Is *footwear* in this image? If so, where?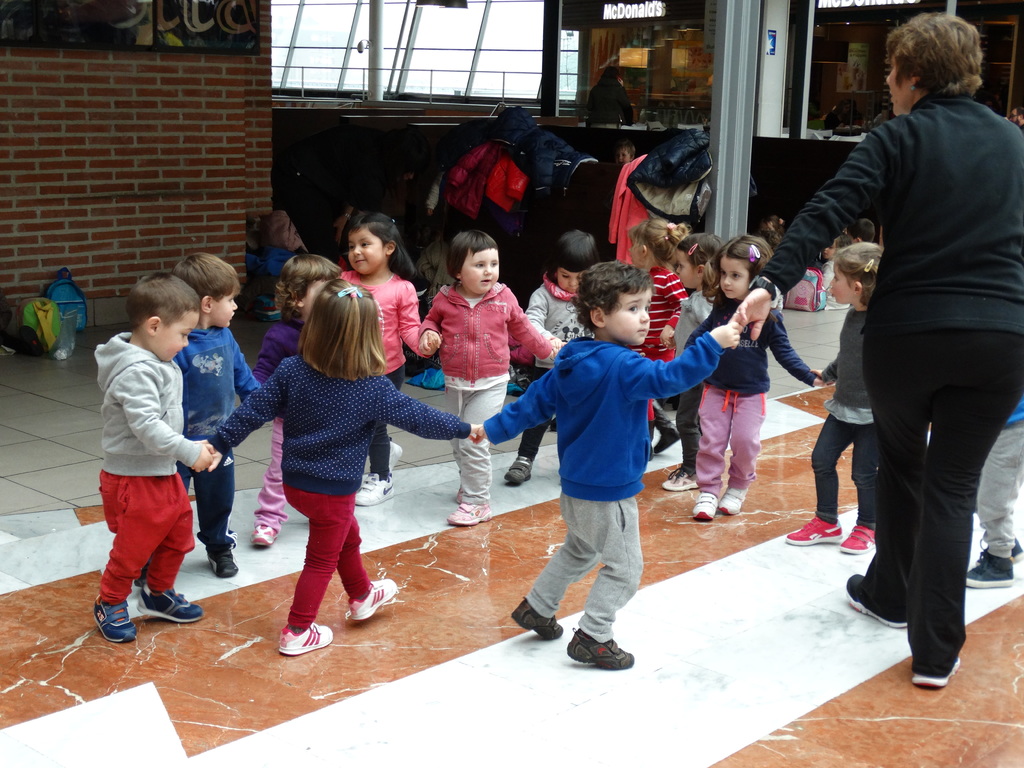
Yes, at 447 497 493 526.
